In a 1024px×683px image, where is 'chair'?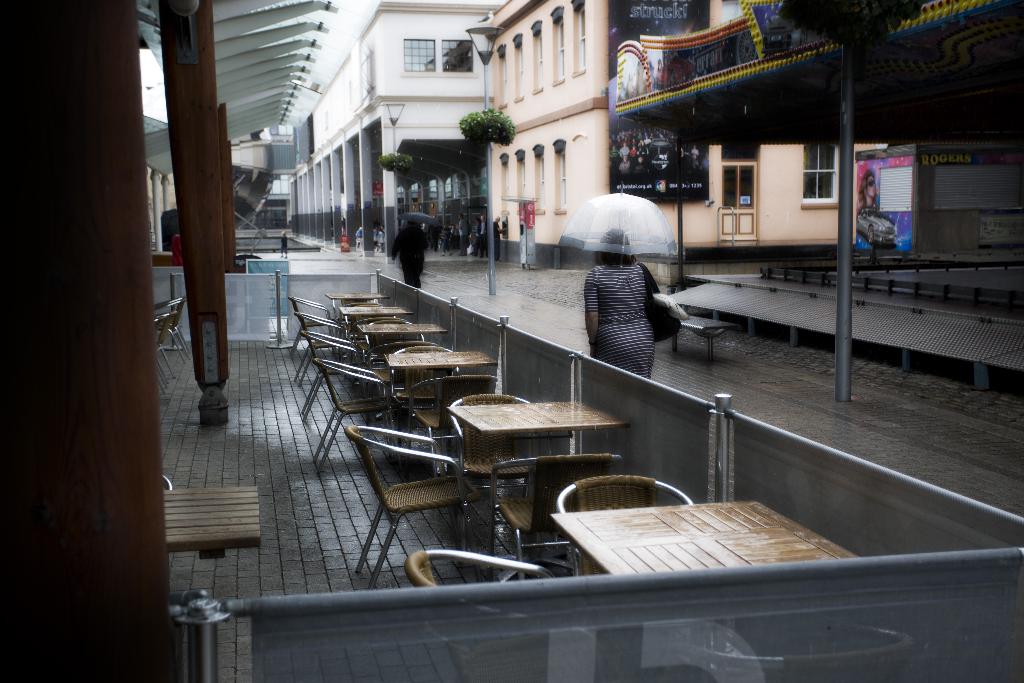
(408,549,560,593).
